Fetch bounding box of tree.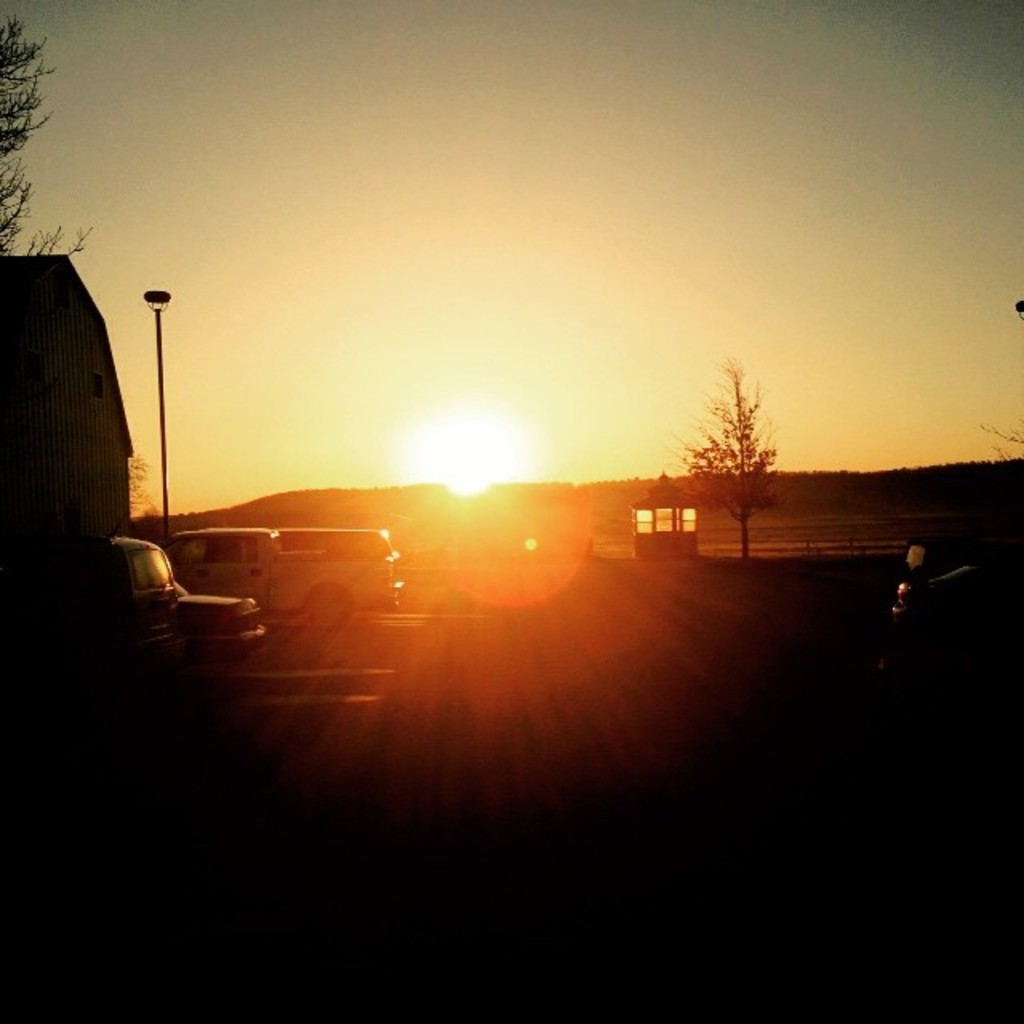
Bbox: locate(669, 336, 808, 531).
